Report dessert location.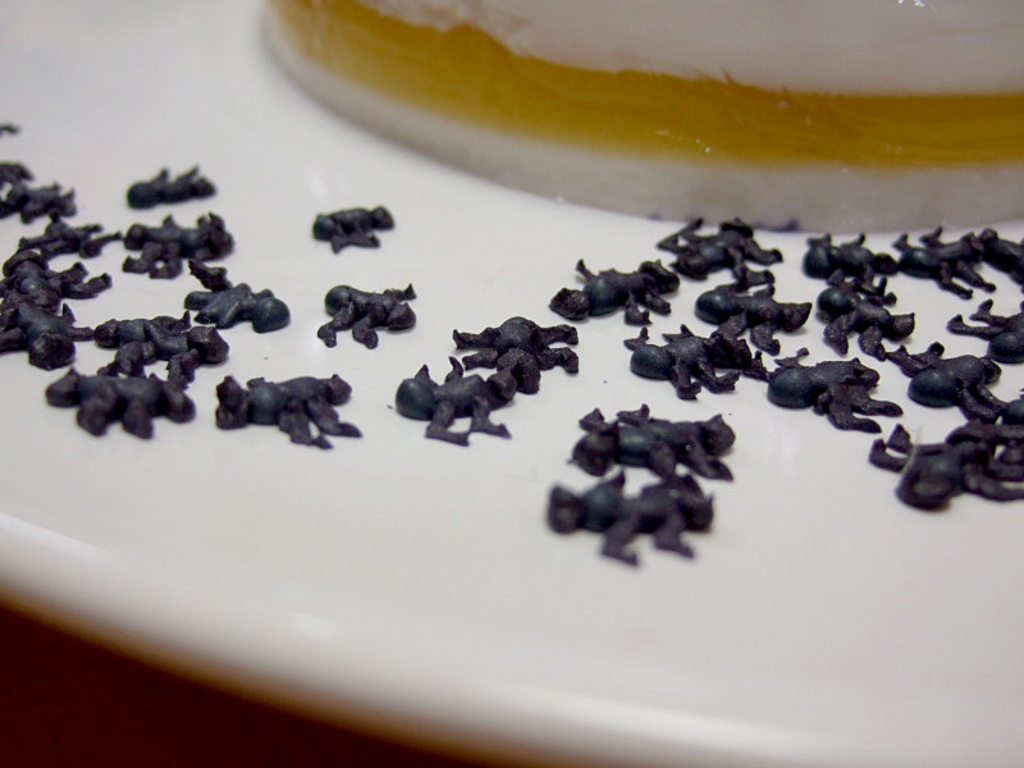
Report: [left=22, top=215, right=122, bottom=256].
